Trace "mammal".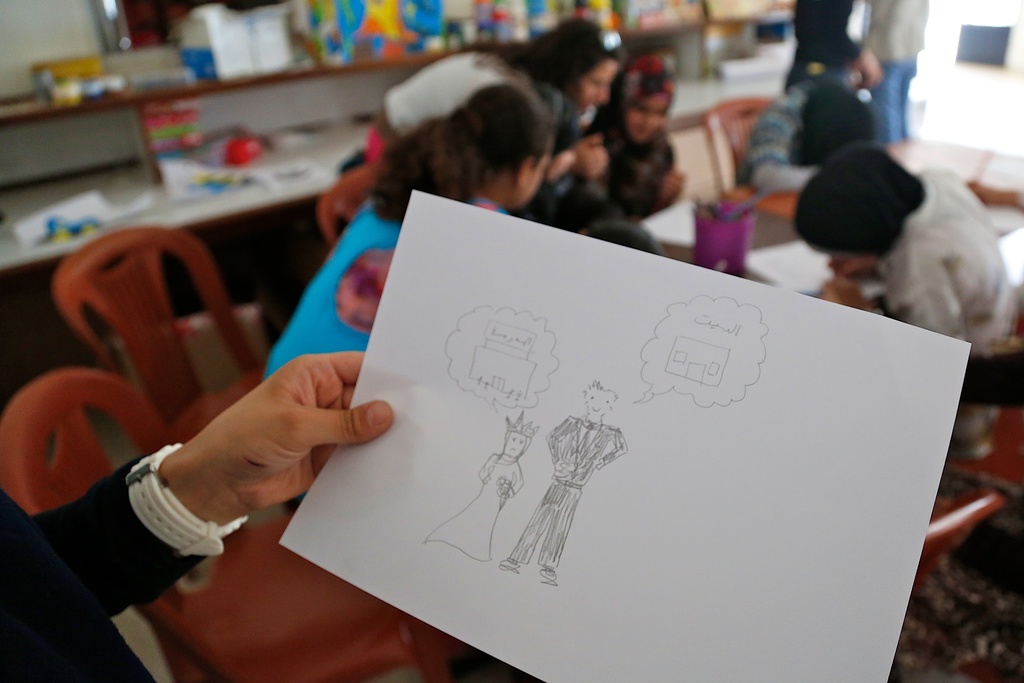
Traced to 776 0 874 94.
